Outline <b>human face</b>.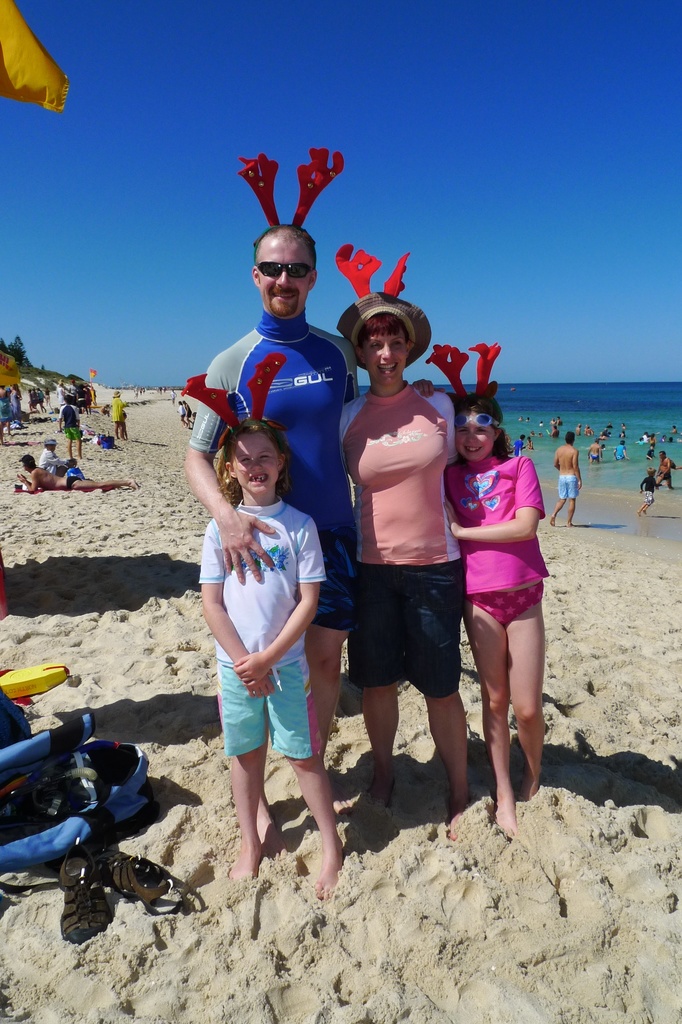
Outline: 365:333:409:385.
